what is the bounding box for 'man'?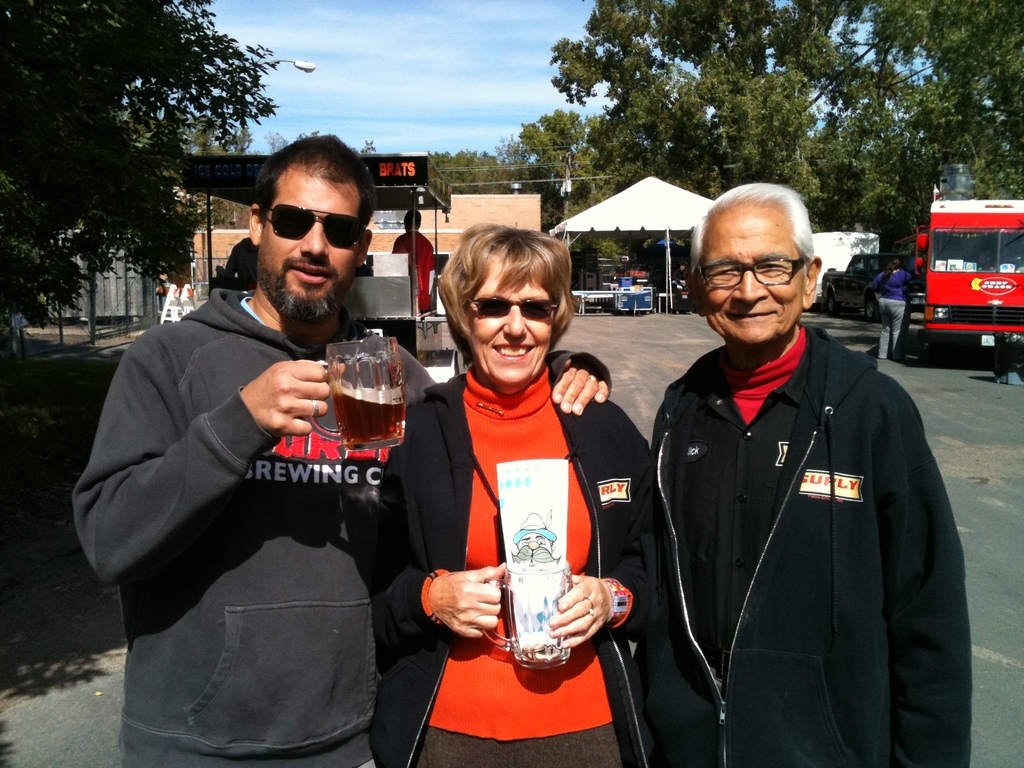
71,134,609,767.
